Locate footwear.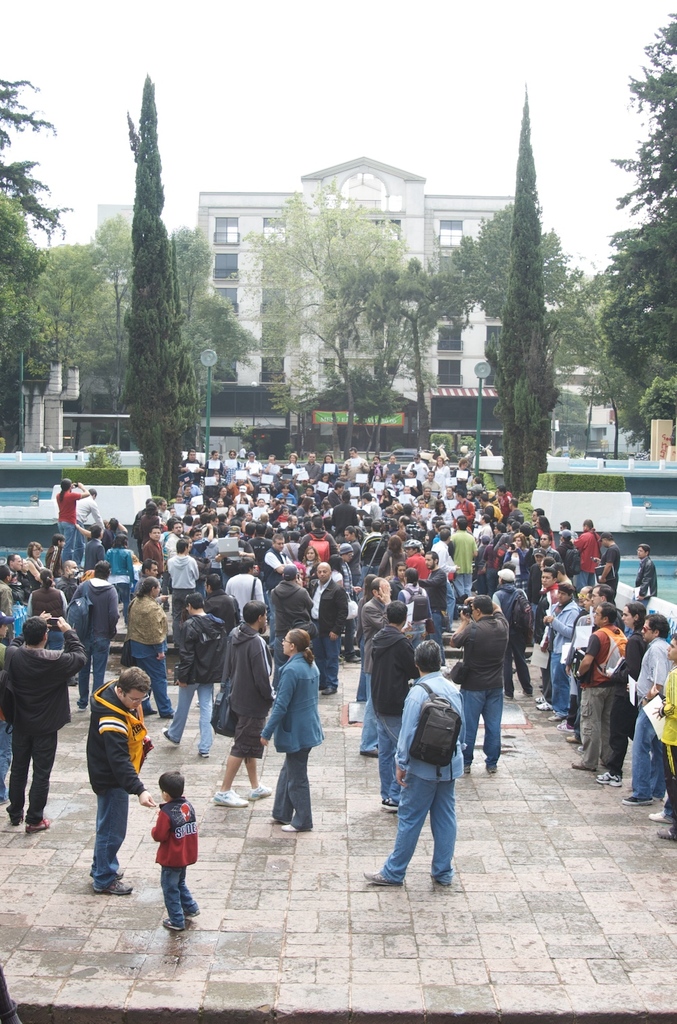
Bounding box: bbox=(254, 807, 293, 824).
